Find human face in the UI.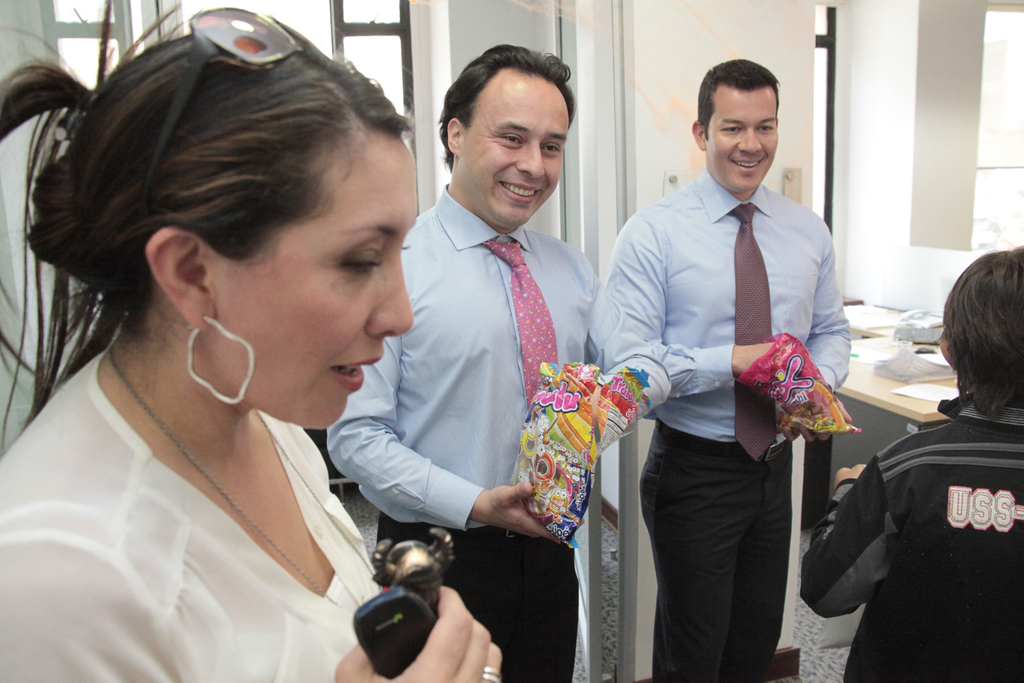
UI element at 460 68 568 227.
